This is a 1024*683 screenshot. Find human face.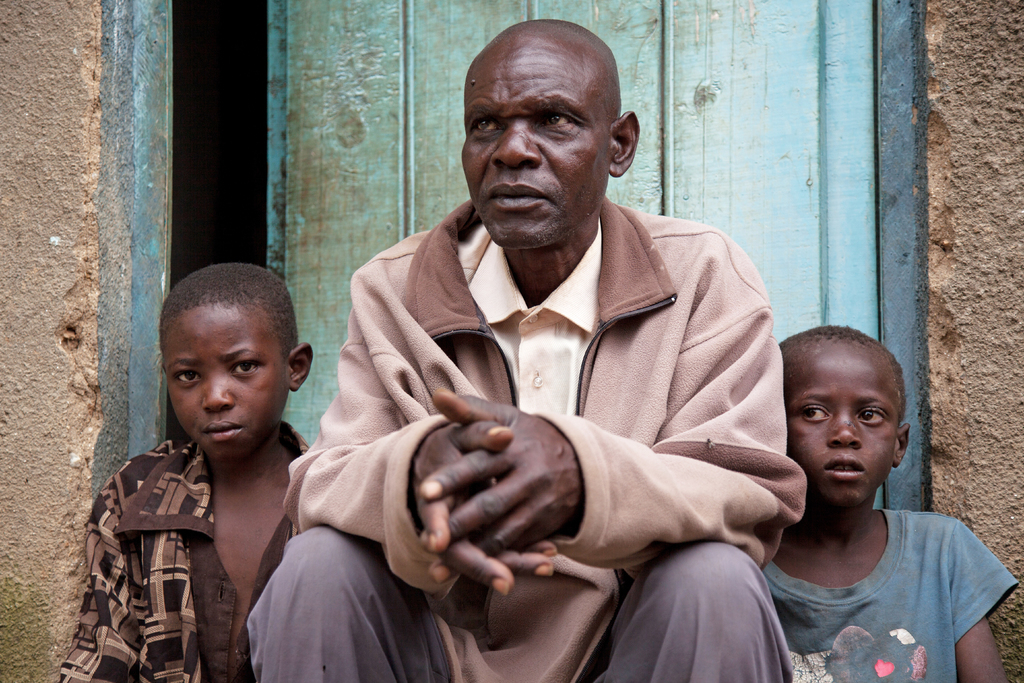
Bounding box: {"left": 461, "top": 45, "right": 609, "bottom": 249}.
